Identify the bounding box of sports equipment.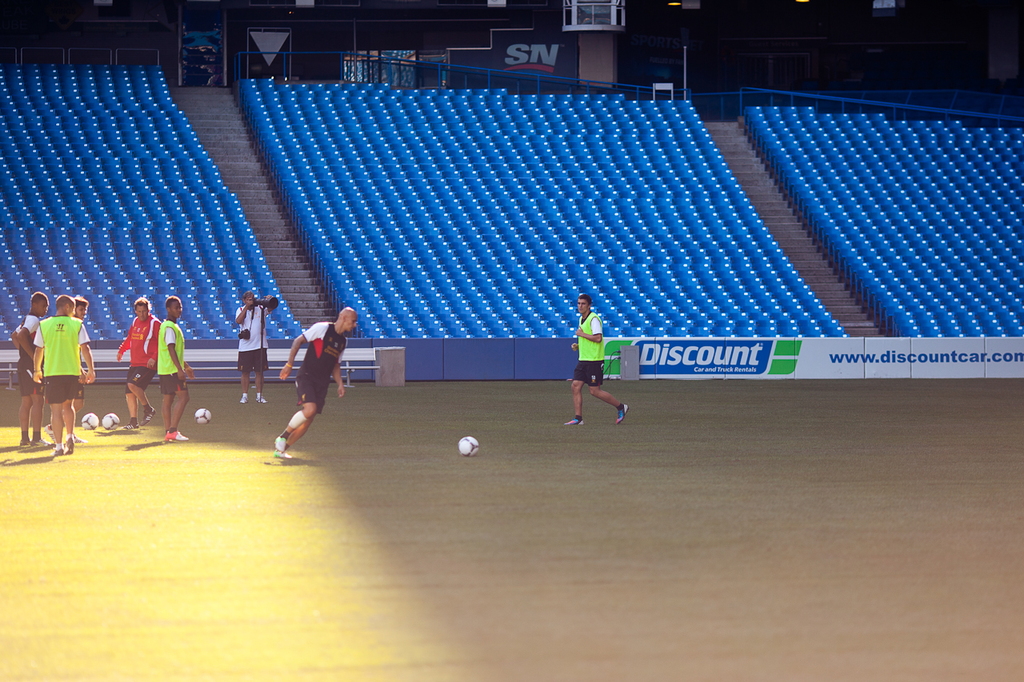
box(80, 413, 98, 429).
